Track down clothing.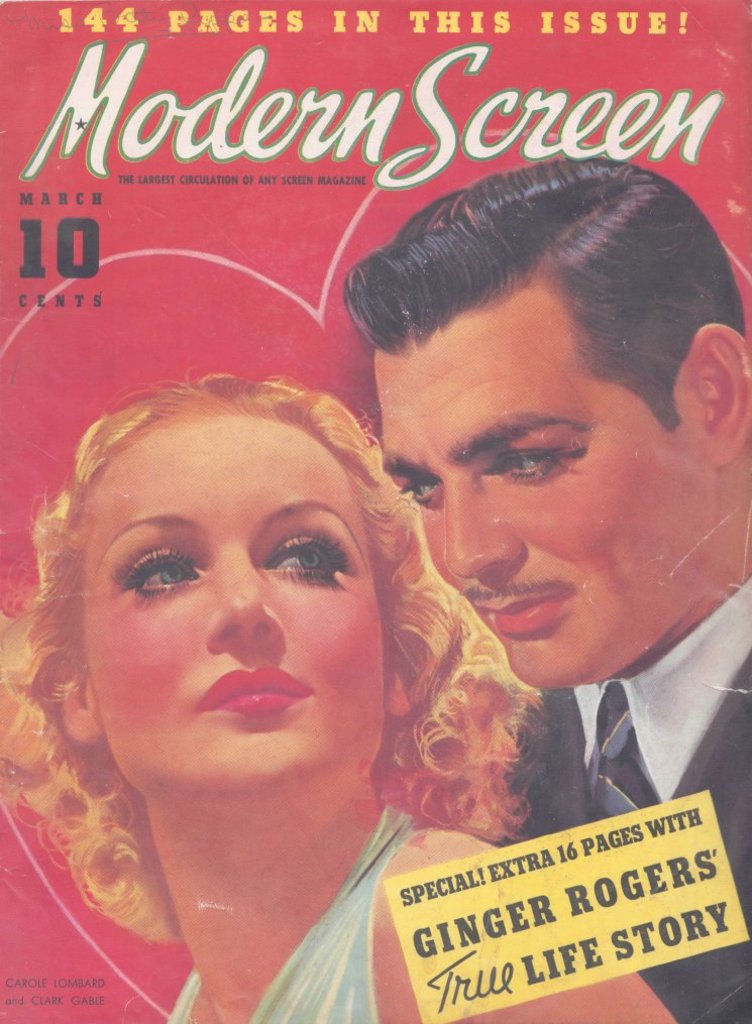
Tracked to bbox(502, 578, 751, 1018).
